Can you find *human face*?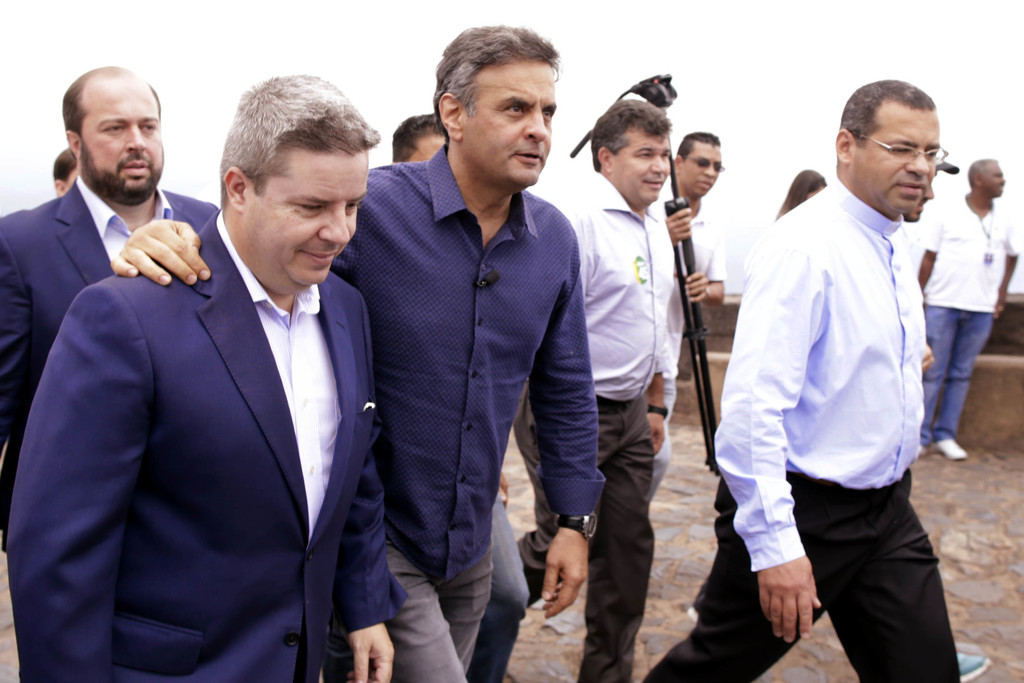
Yes, bounding box: left=850, top=103, right=934, bottom=203.
